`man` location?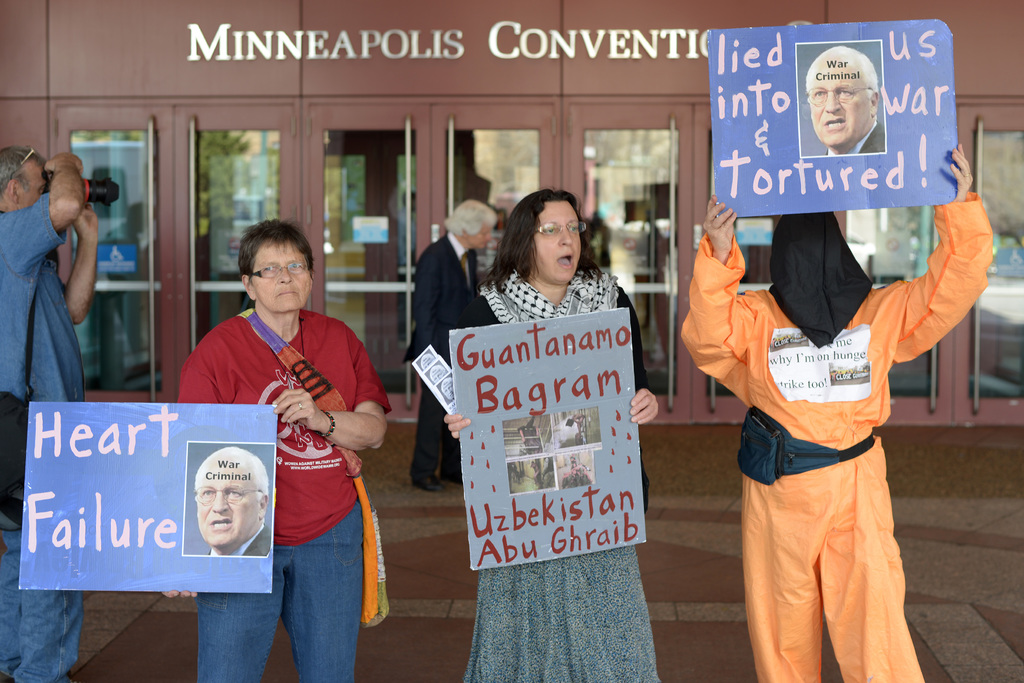
(left=802, top=41, right=886, bottom=156)
